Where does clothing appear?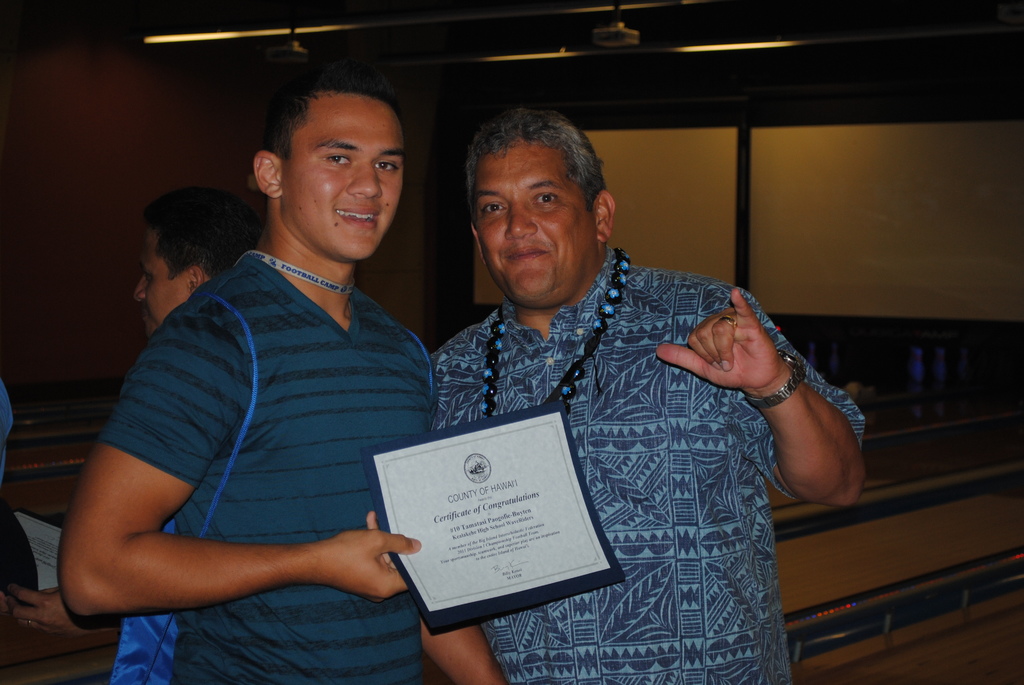
Appears at 99, 253, 445, 684.
